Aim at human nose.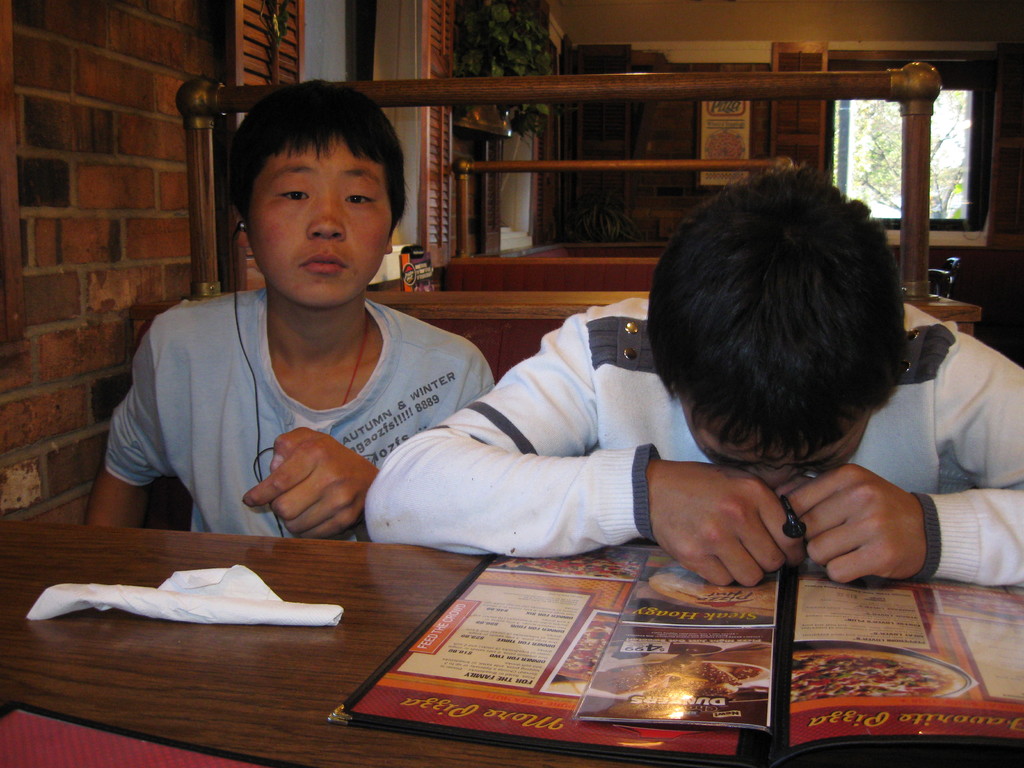
Aimed at [x1=305, y1=198, x2=345, y2=239].
